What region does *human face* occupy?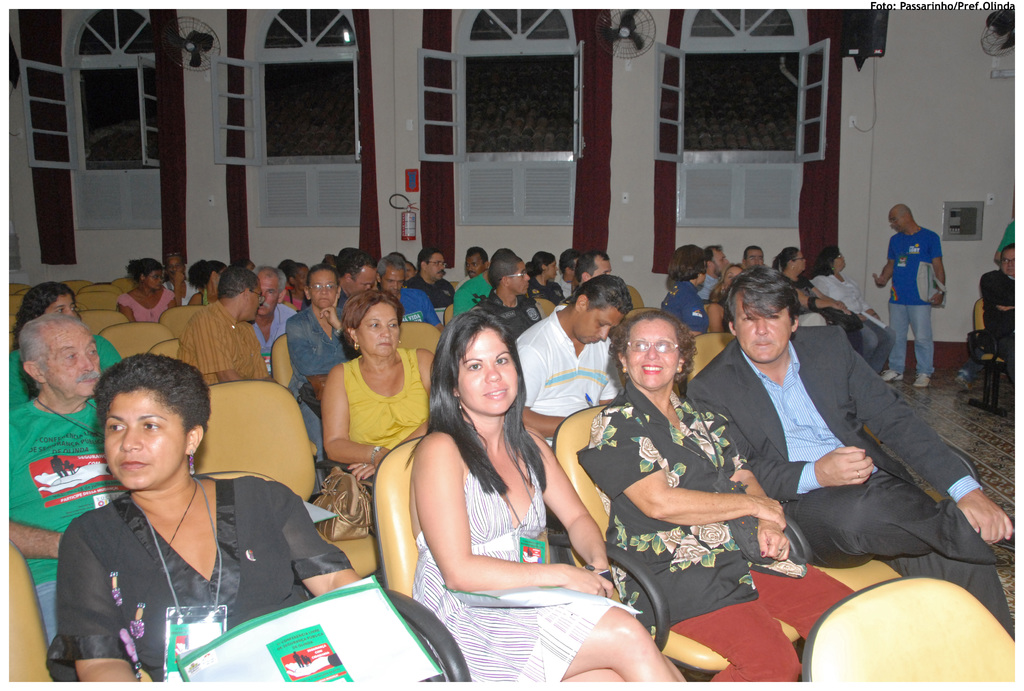
575, 308, 623, 340.
